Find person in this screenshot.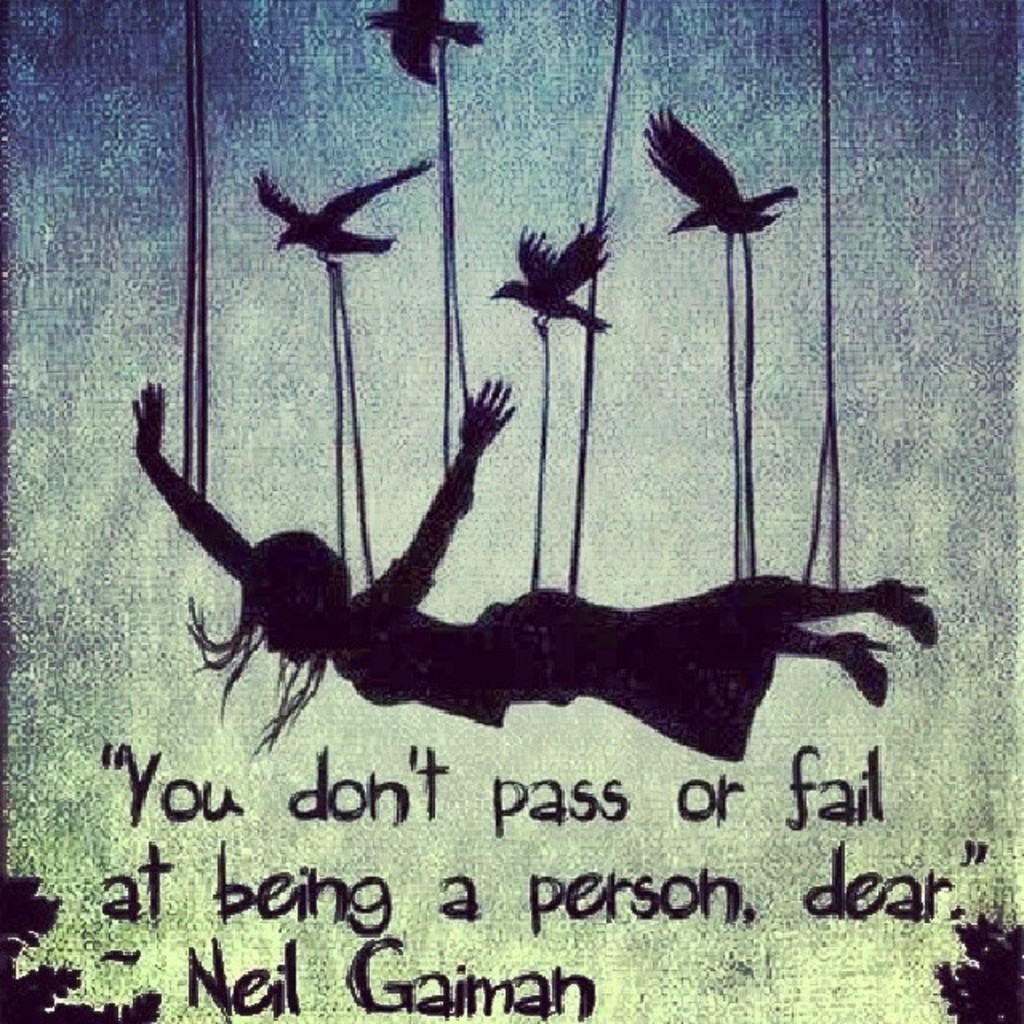
The bounding box for person is rect(104, 366, 957, 781).
